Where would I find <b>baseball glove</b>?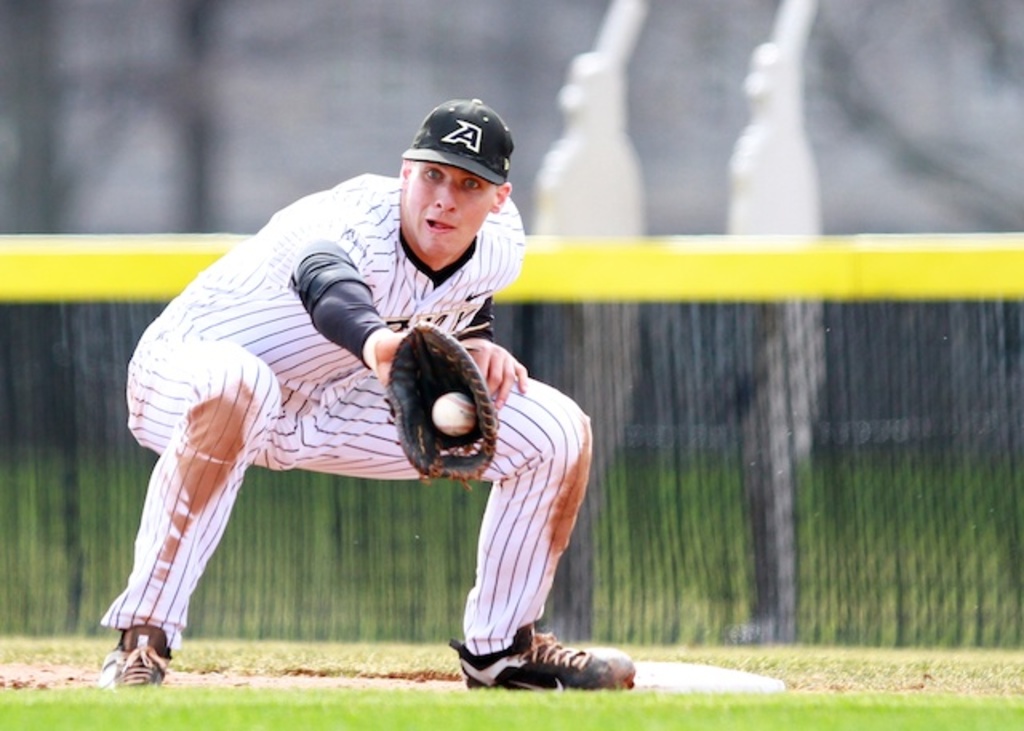
At box=[386, 323, 498, 488].
